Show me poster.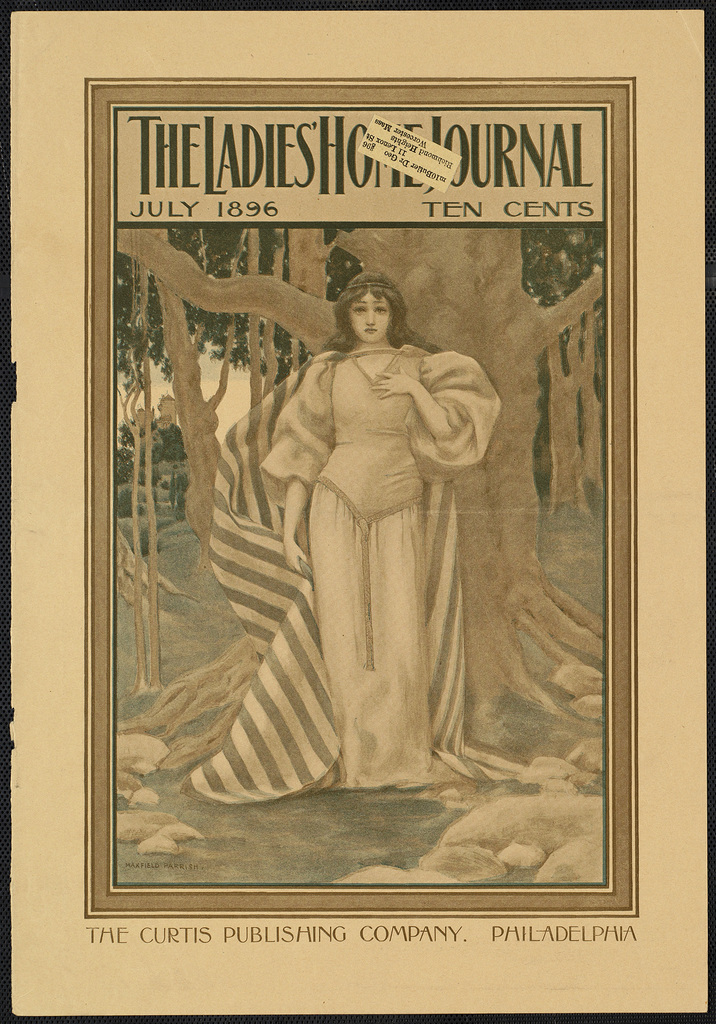
poster is here: <region>11, 4, 708, 1010</region>.
